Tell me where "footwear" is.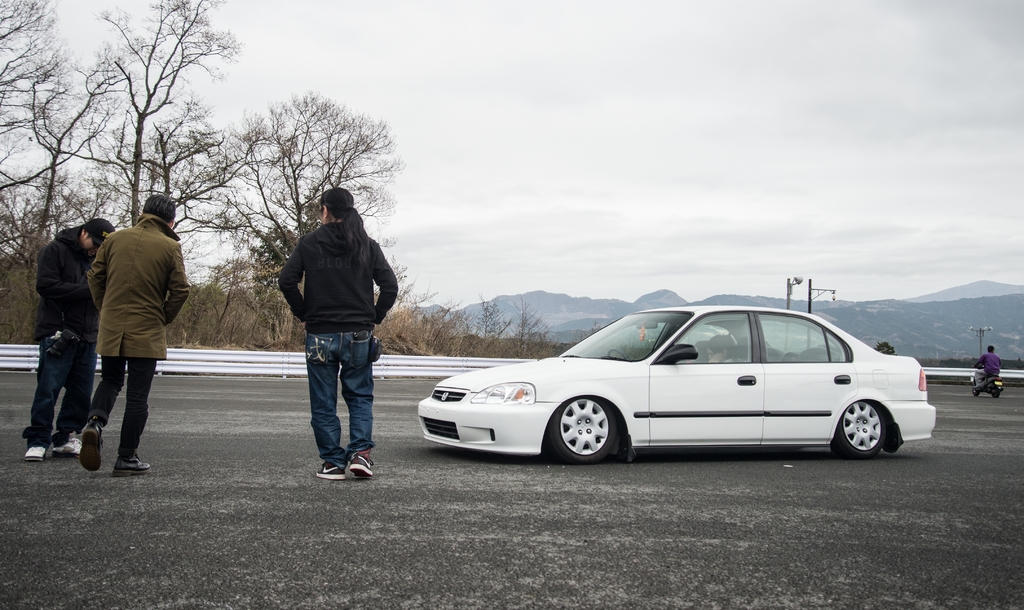
"footwear" is at (left=315, top=462, right=345, bottom=481).
